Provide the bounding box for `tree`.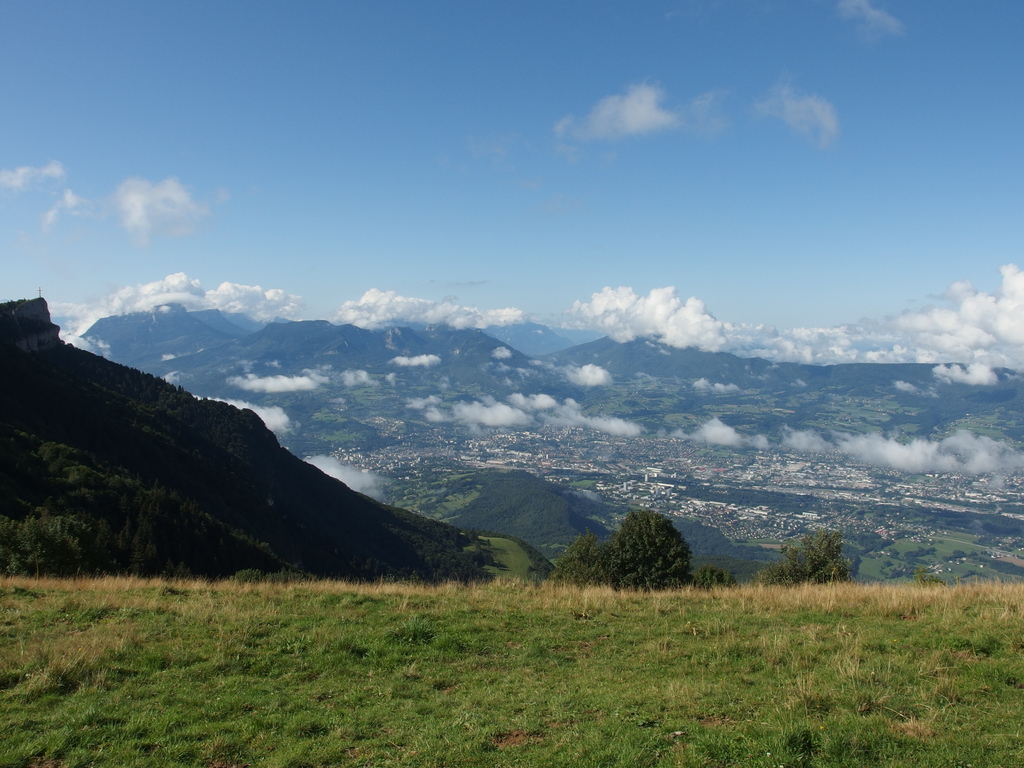
596,508,696,595.
